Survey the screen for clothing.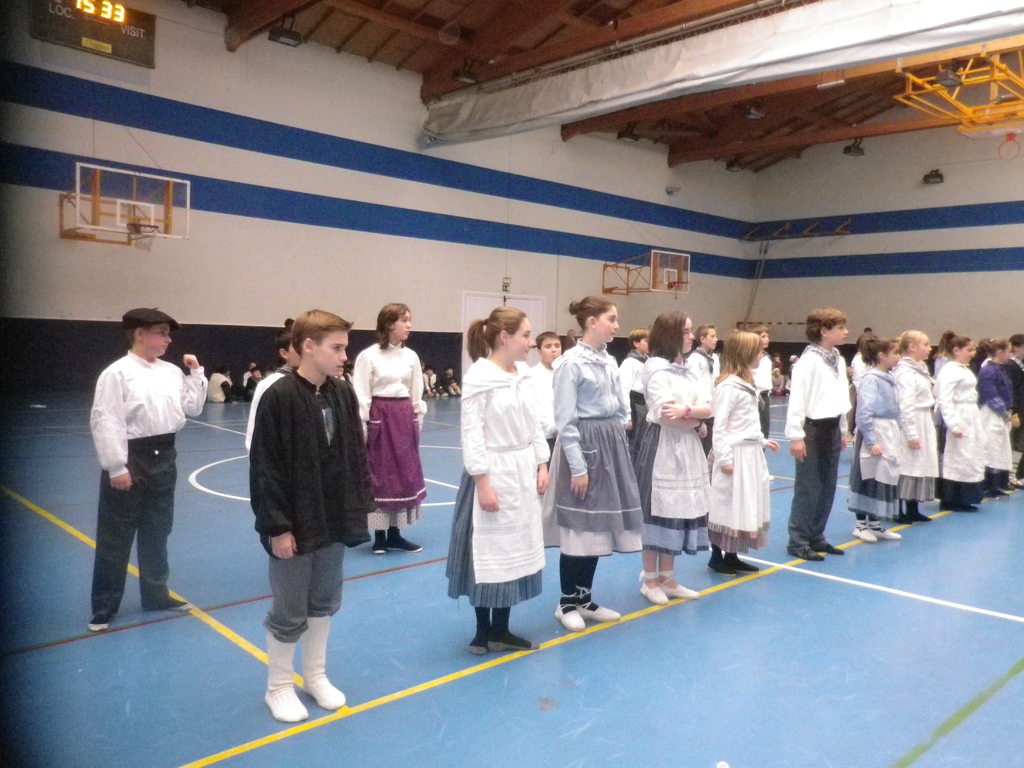
Survey found: bbox=(982, 351, 1010, 482).
